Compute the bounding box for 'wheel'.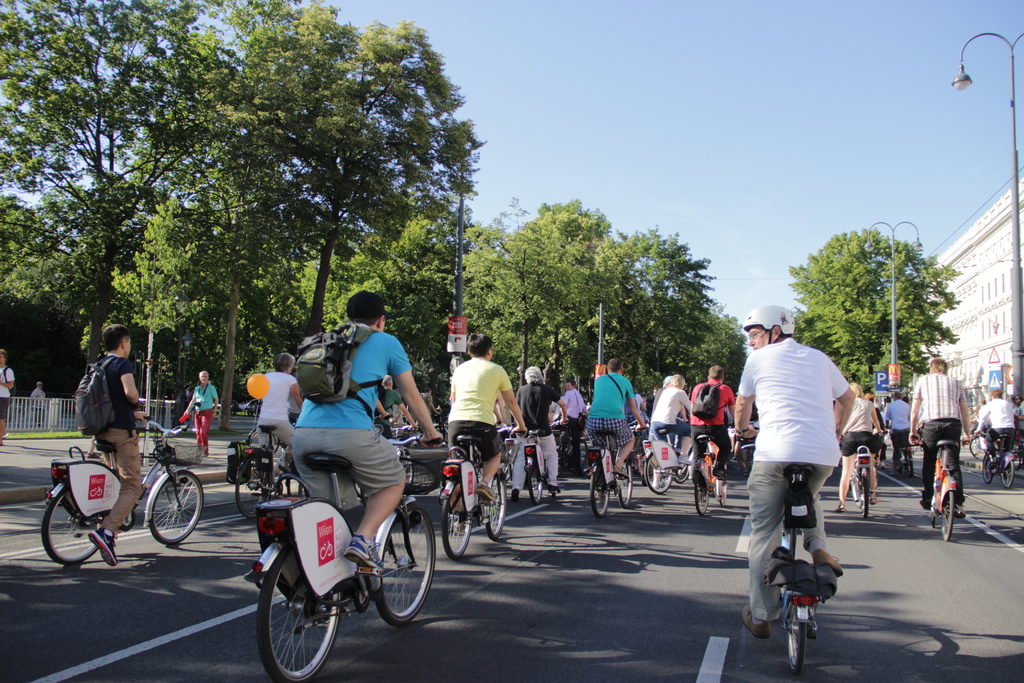
locate(932, 511, 938, 527).
